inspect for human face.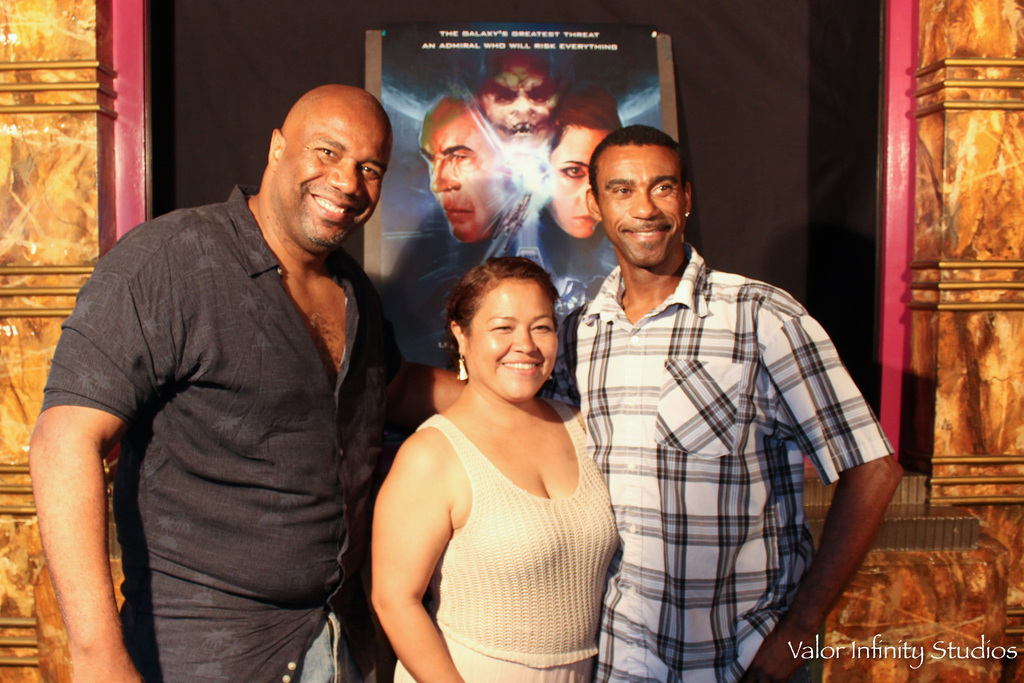
Inspection: x1=598, y1=145, x2=686, y2=268.
